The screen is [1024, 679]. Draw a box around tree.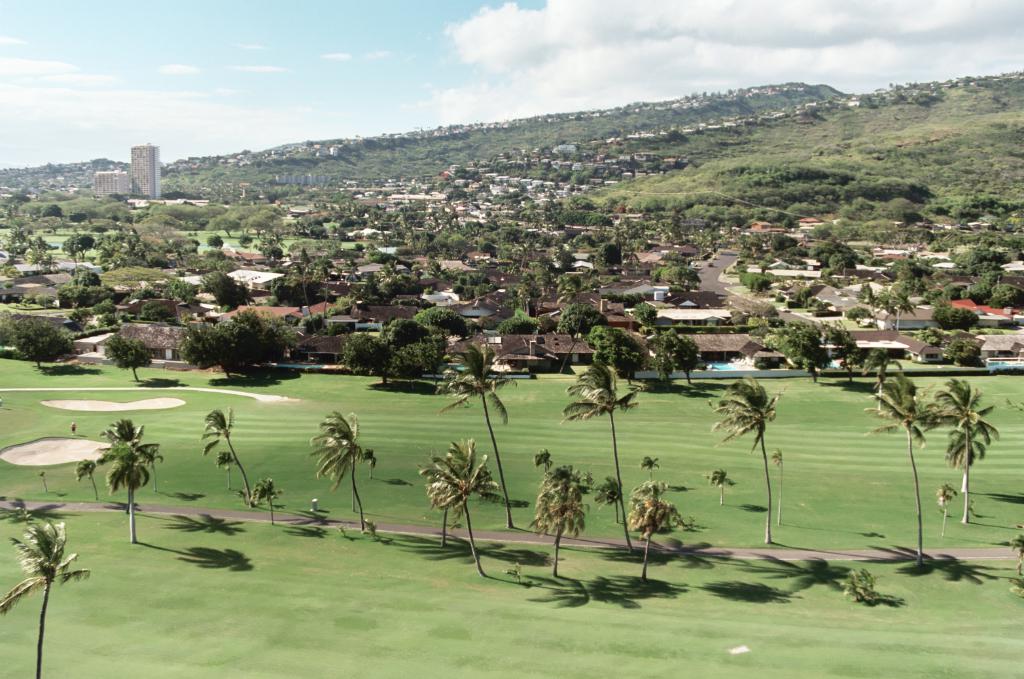
x1=338 y1=331 x2=389 y2=379.
